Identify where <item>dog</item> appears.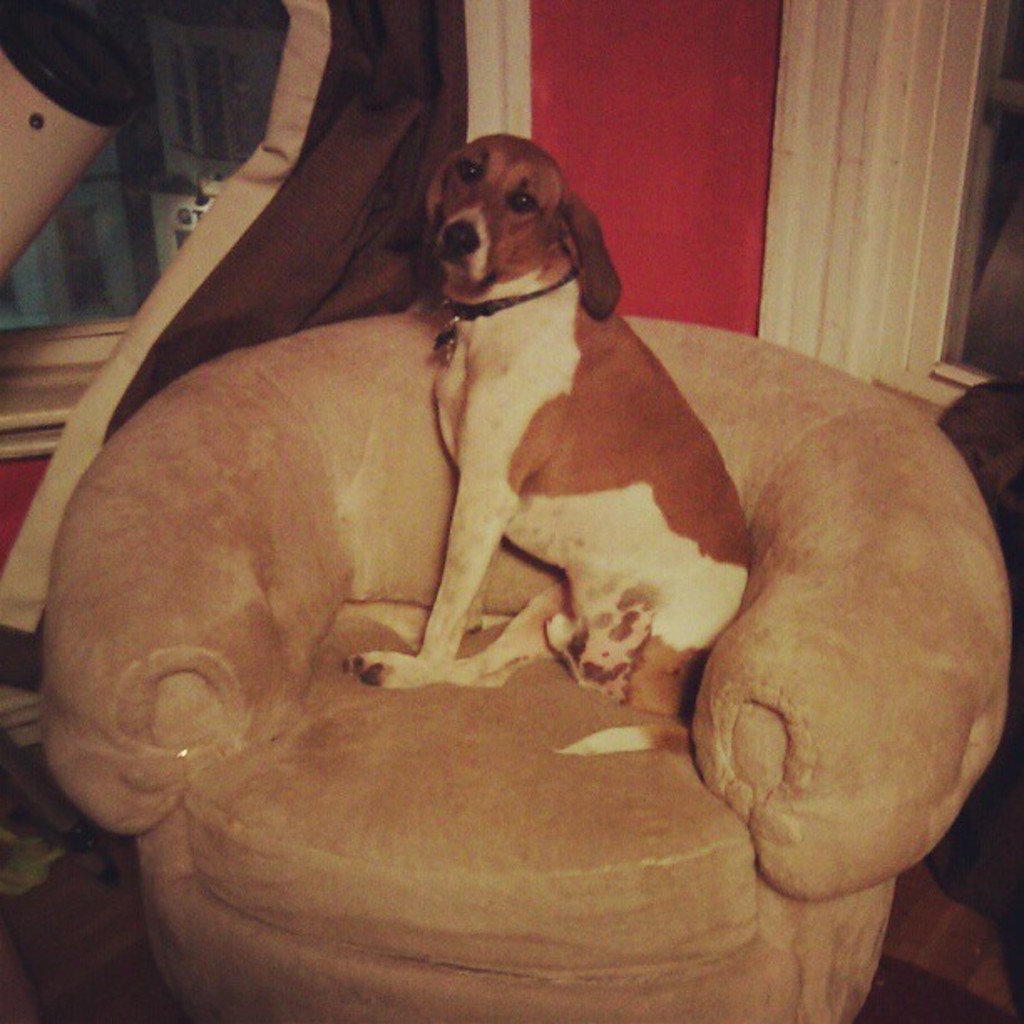
Appears at <bbox>340, 125, 758, 758</bbox>.
